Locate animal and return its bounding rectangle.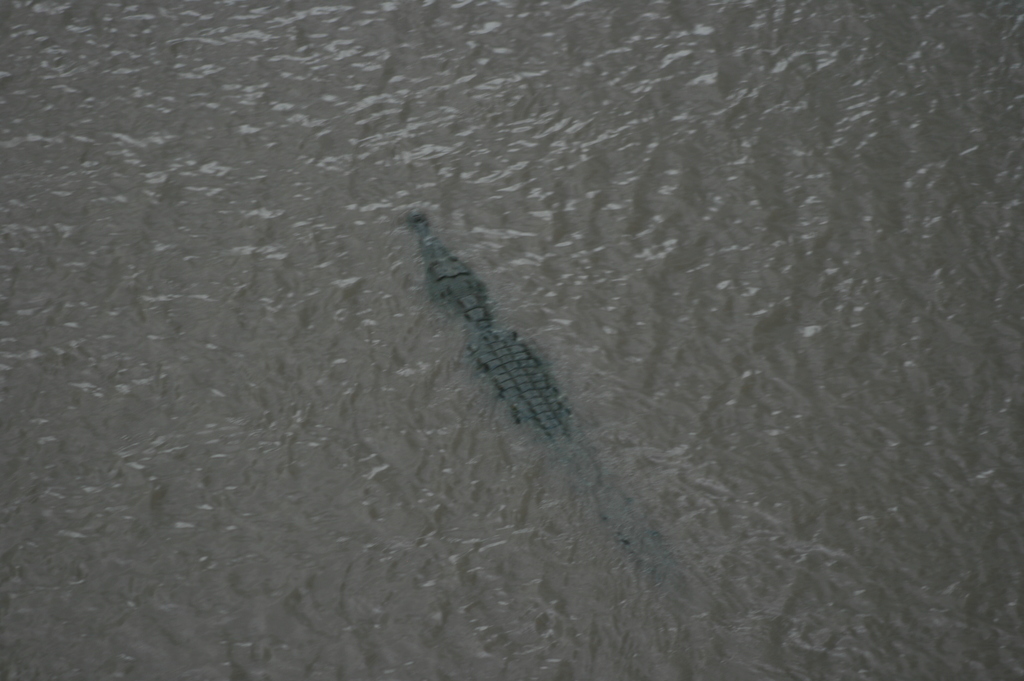
pyautogui.locateOnScreen(410, 209, 666, 554).
